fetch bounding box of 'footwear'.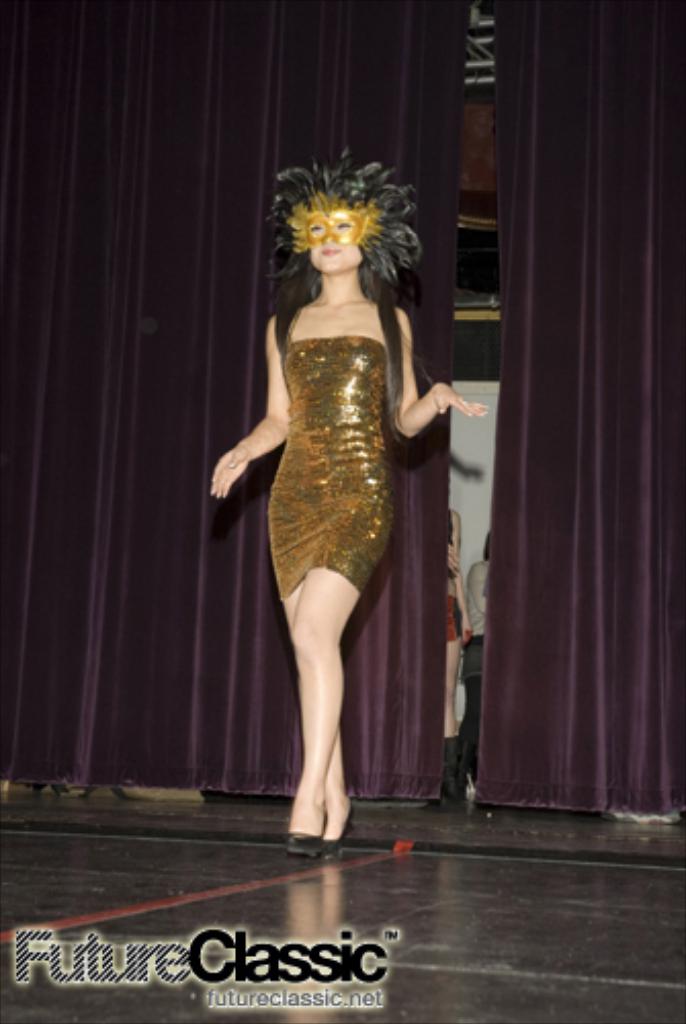
Bbox: {"left": 321, "top": 811, "right": 352, "bottom": 850}.
